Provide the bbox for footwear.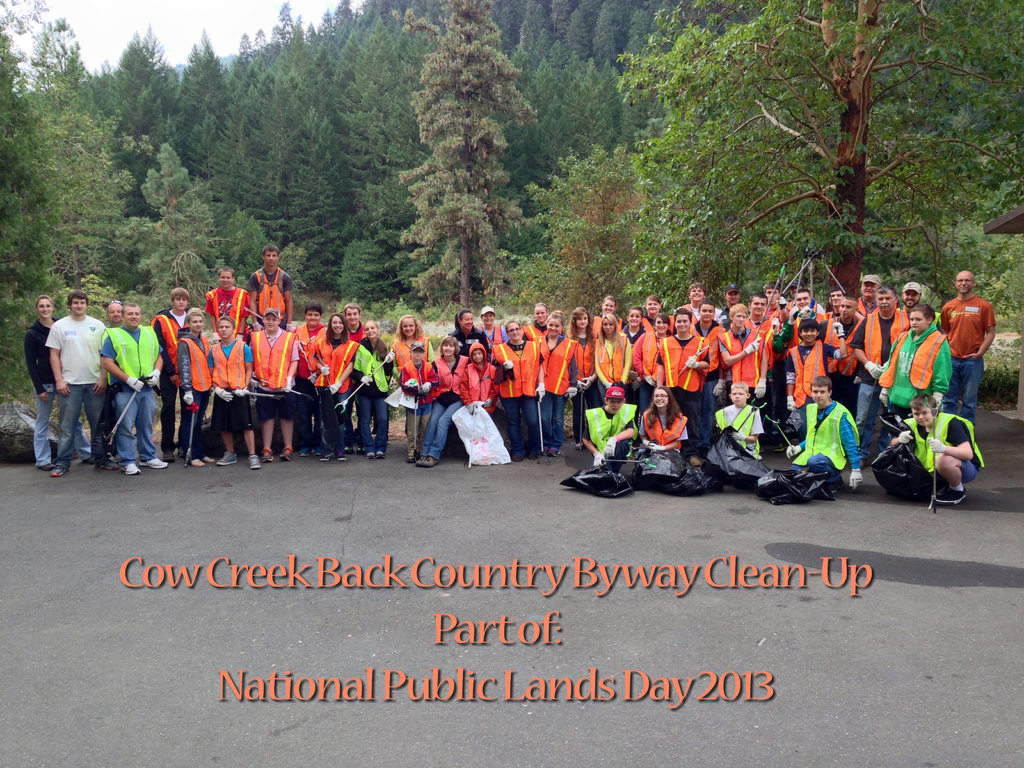
[79, 457, 93, 462].
